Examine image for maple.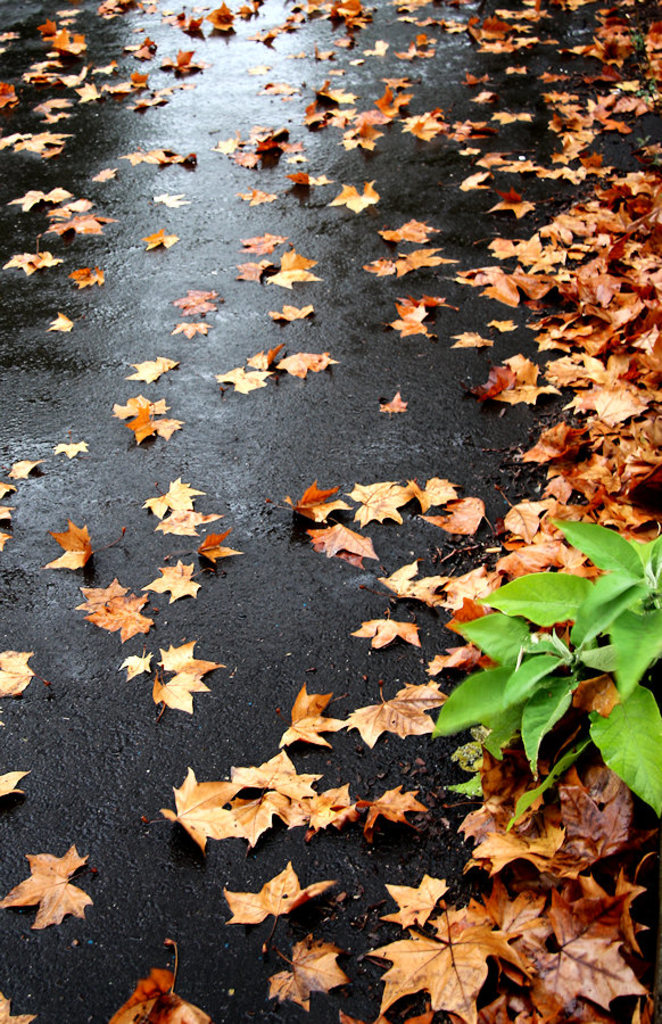
Examination result: (1,84,19,109).
